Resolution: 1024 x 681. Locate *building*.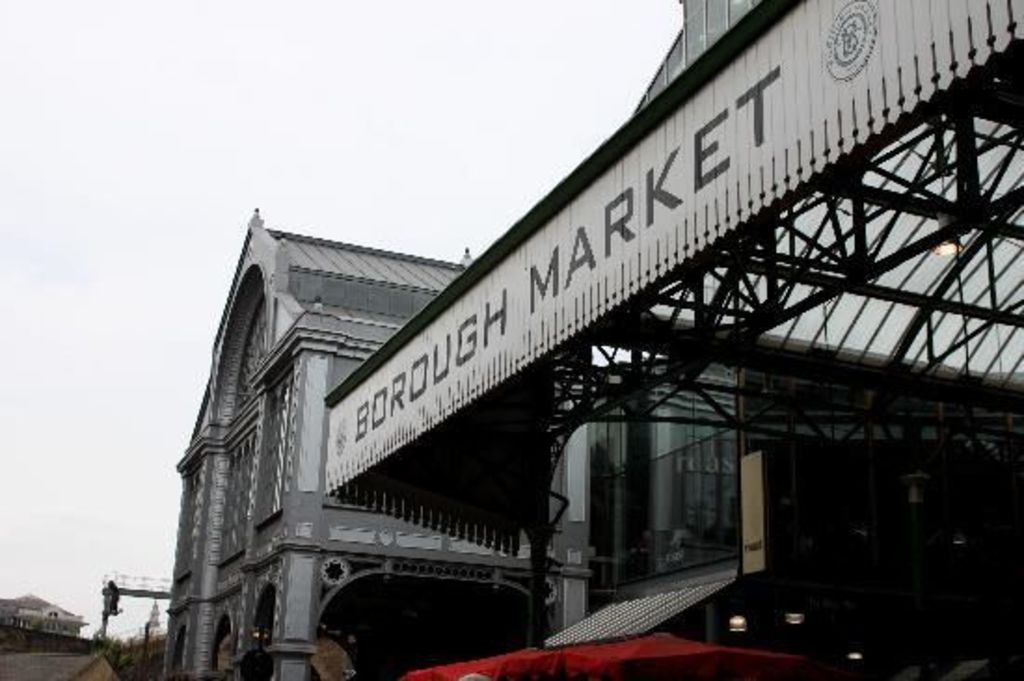
l=0, t=582, r=89, b=631.
